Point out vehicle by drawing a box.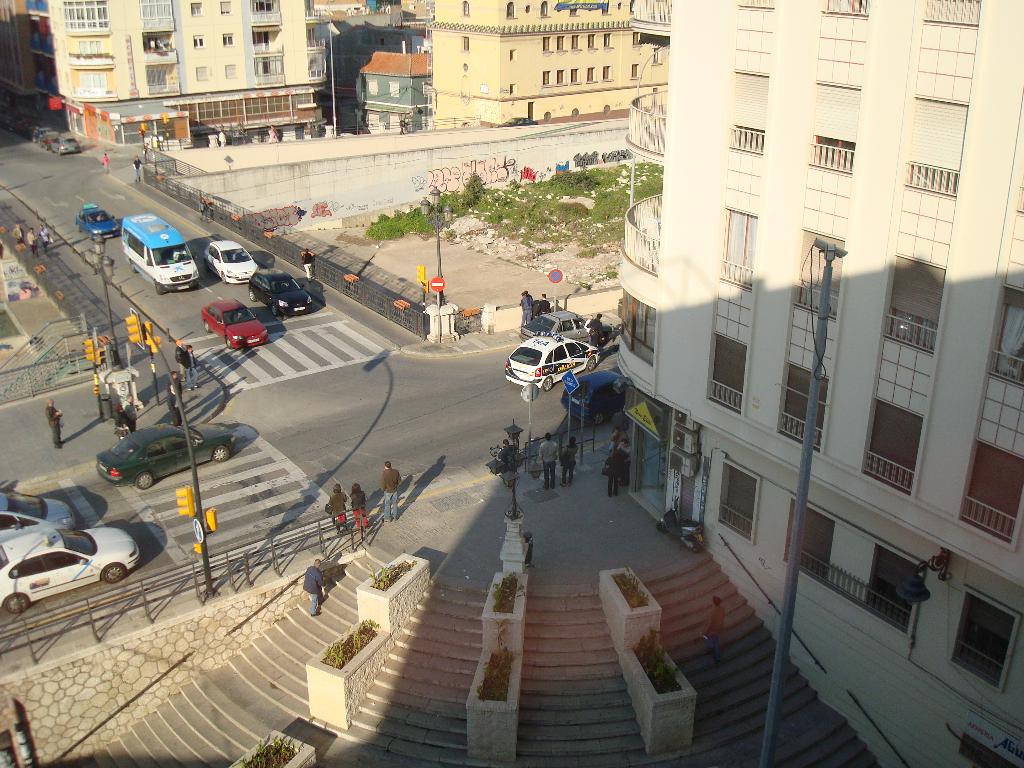
78, 204, 118, 243.
